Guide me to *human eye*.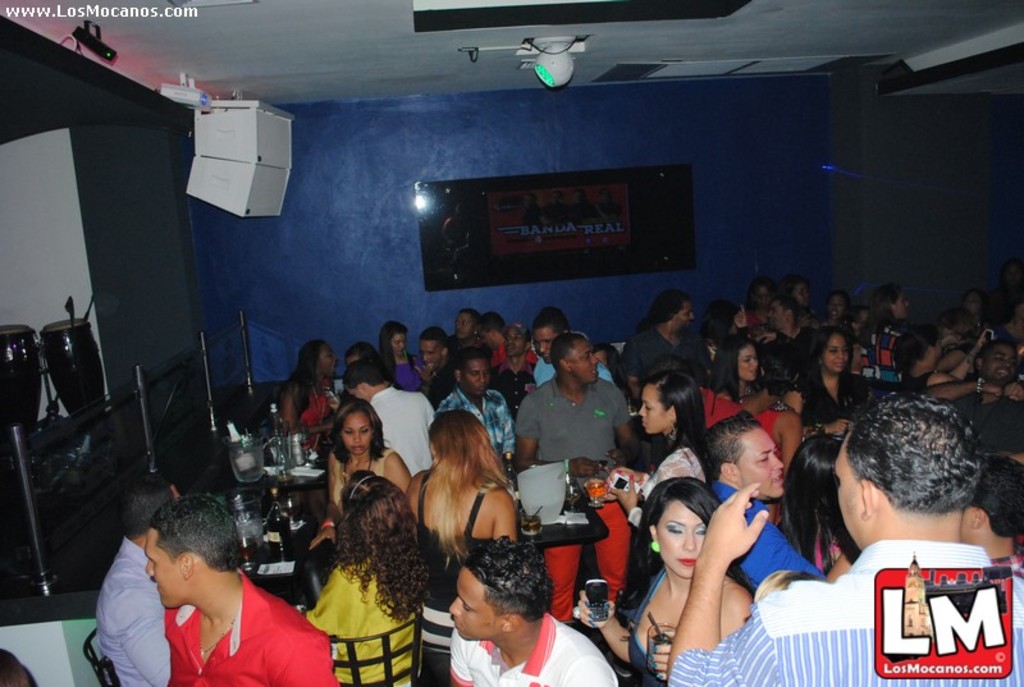
Guidance: <region>753, 356, 759, 361</region>.
